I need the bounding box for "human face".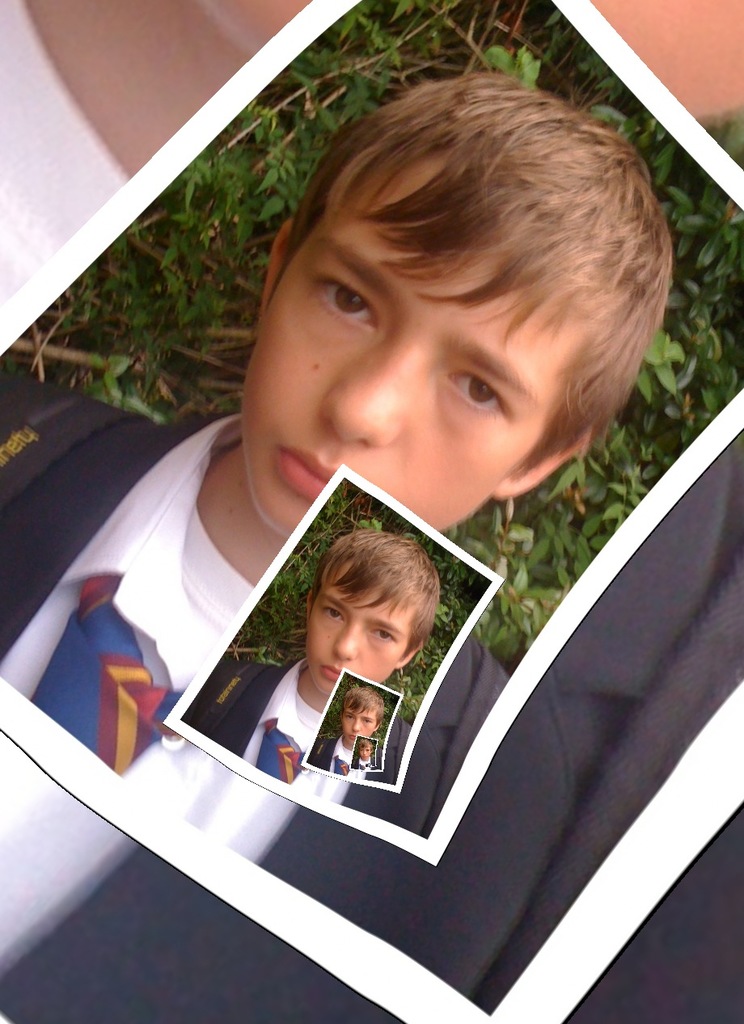
Here it is: 345:707:380:748.
